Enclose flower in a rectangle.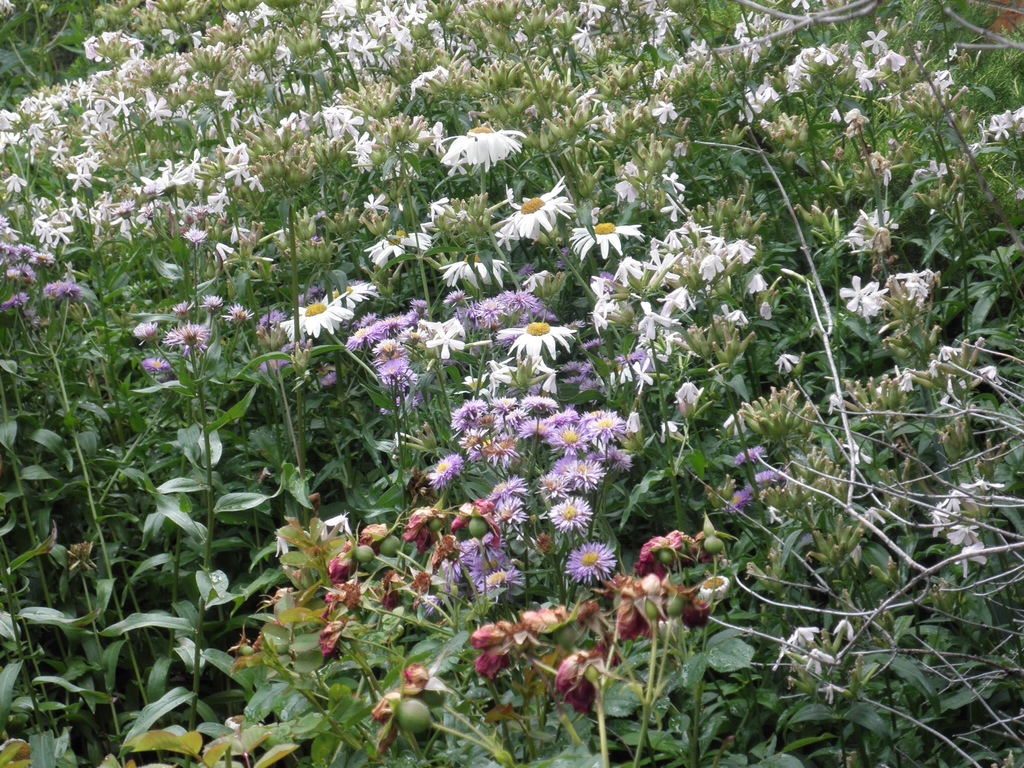
(392, 662, 452, 708).
